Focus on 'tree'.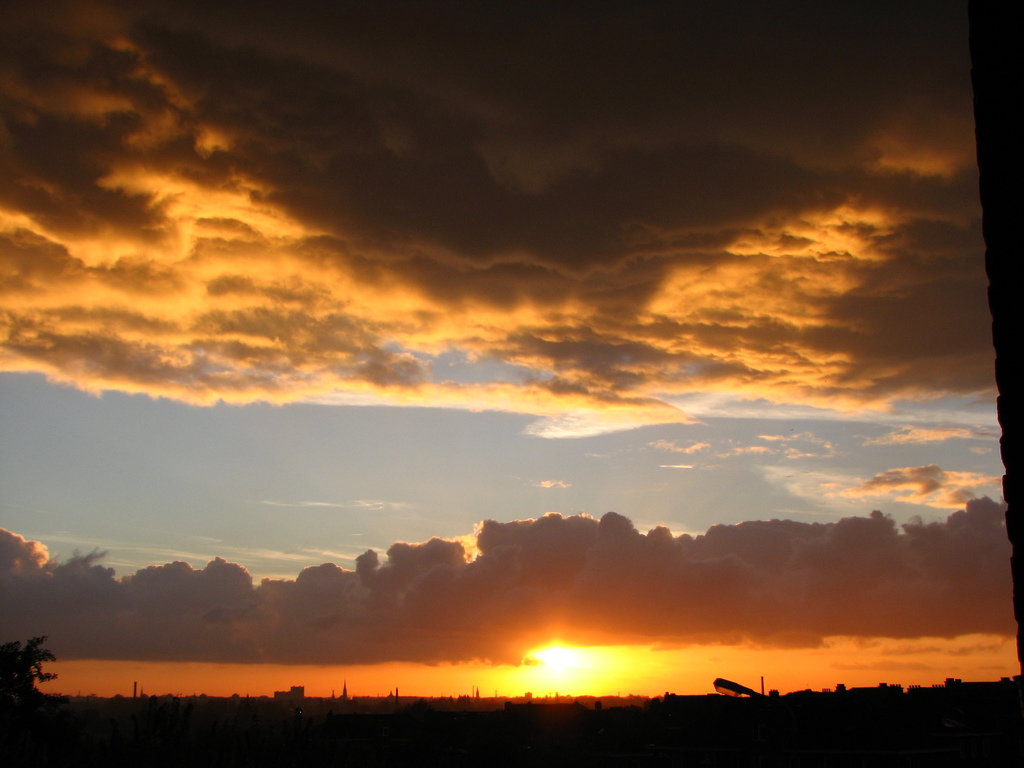
Focused at (x1=9, y1=634, x2=58, y2=692).
